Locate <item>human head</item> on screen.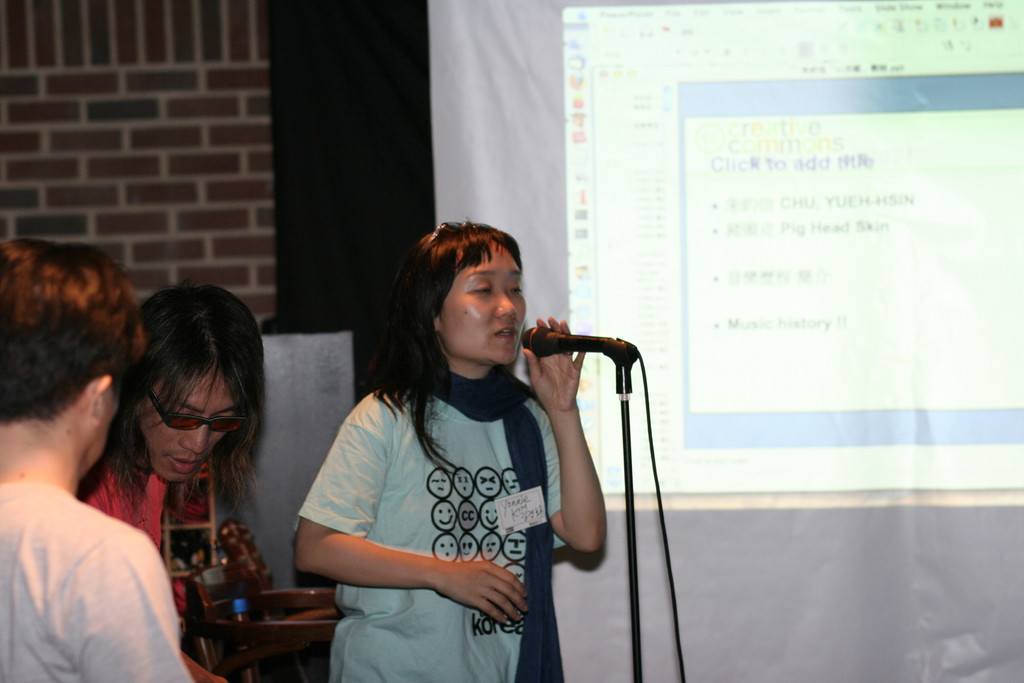
On screen at BBox(138, 281, 266, 491).
